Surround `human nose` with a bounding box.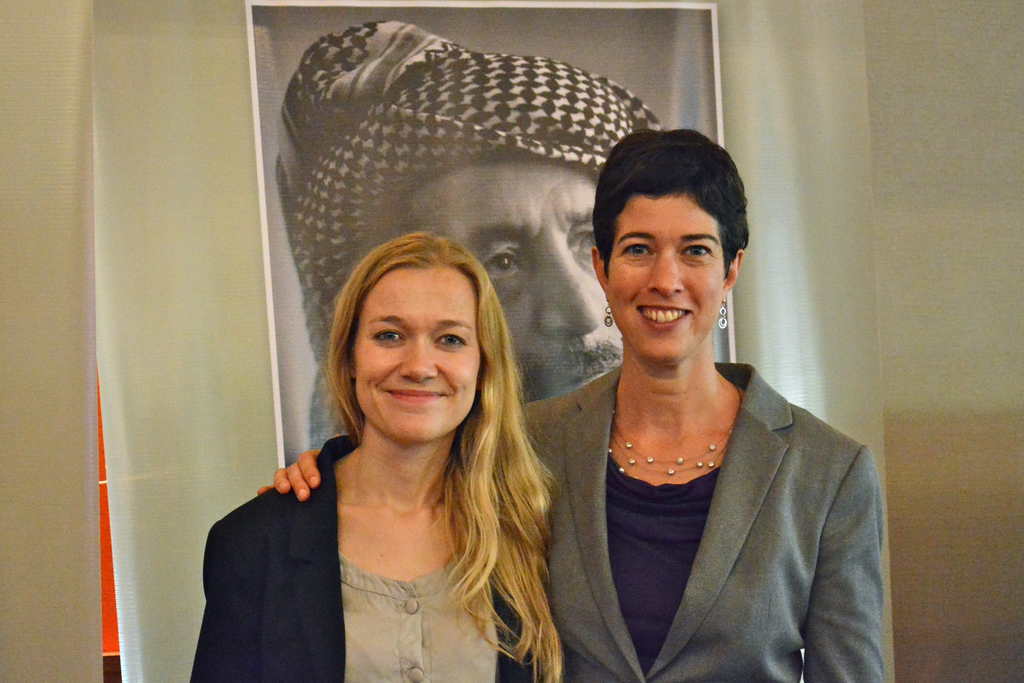
{"x1": 396, "y1": 335, "x2": 438, "y2": 378}.
